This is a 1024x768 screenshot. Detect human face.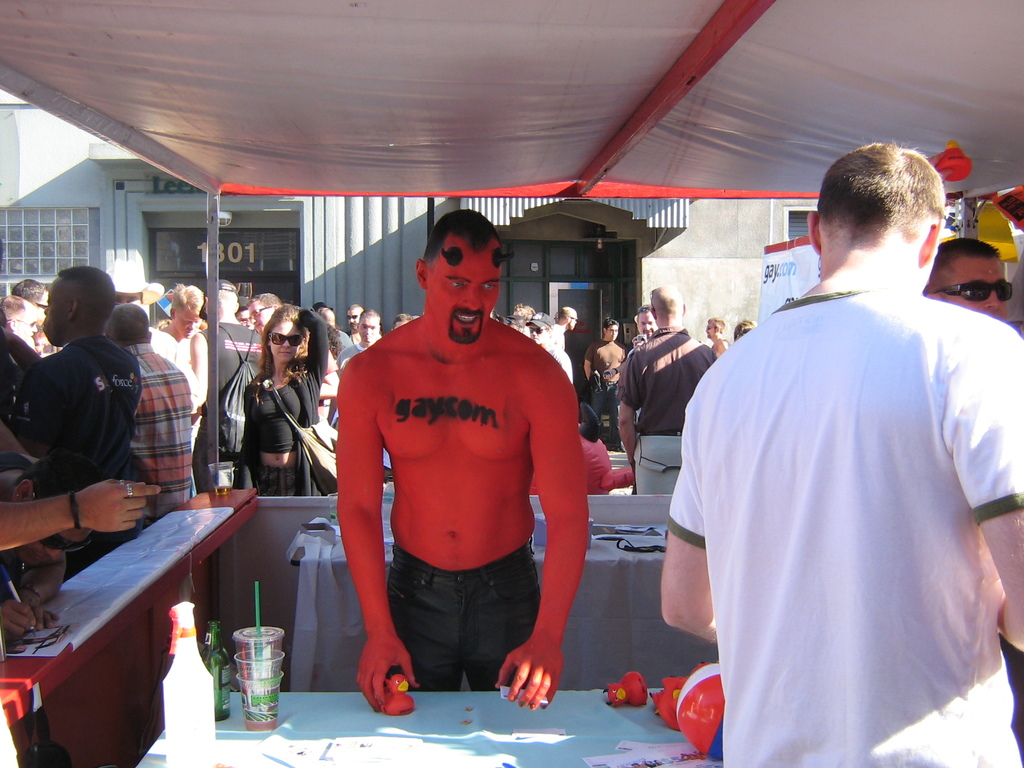
608,328,618,341.
